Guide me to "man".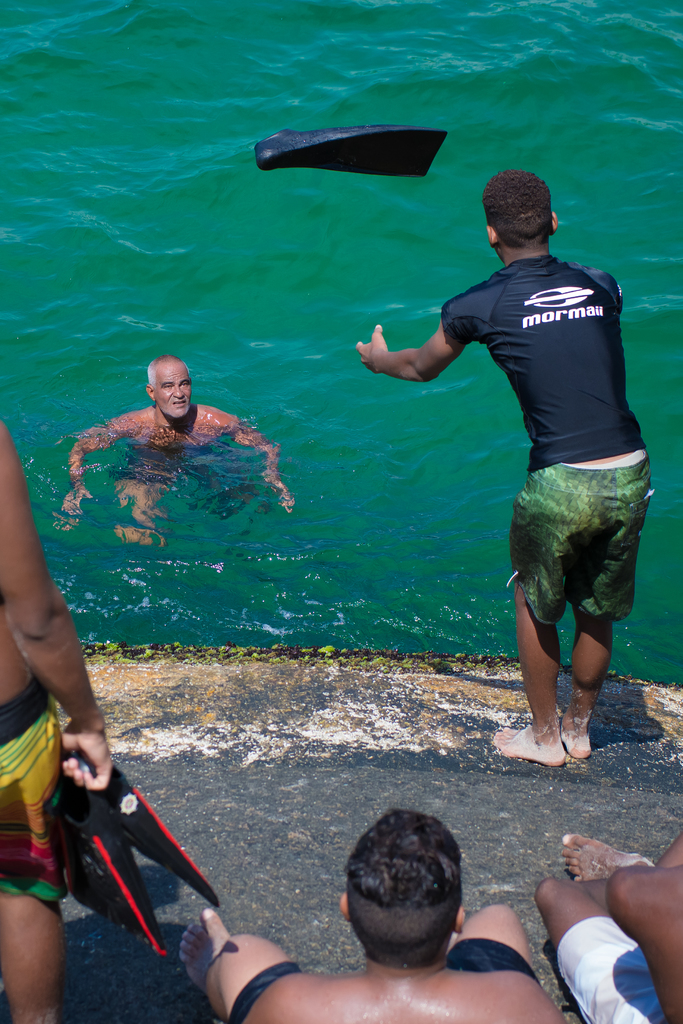
Guidance: {"x1": 0, "y1": 413, "x2": 113, "y2": 1023}.
